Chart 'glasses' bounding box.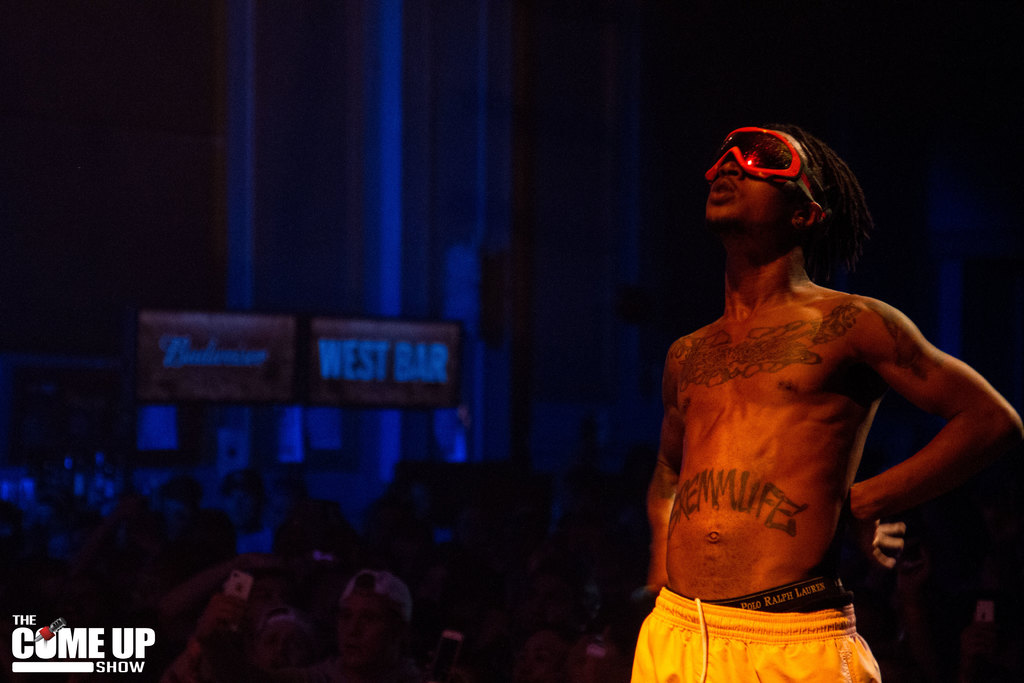
Charted: <bbox>699, 130, 833, 220</bbox>.
